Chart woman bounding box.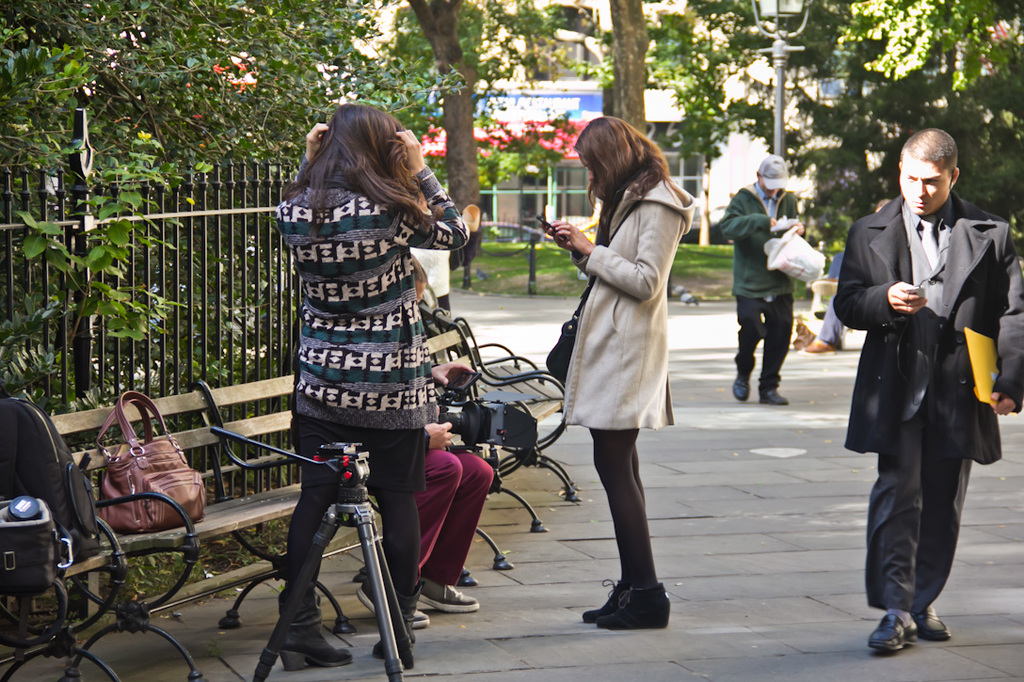
Charted: 545/132/702/618.
